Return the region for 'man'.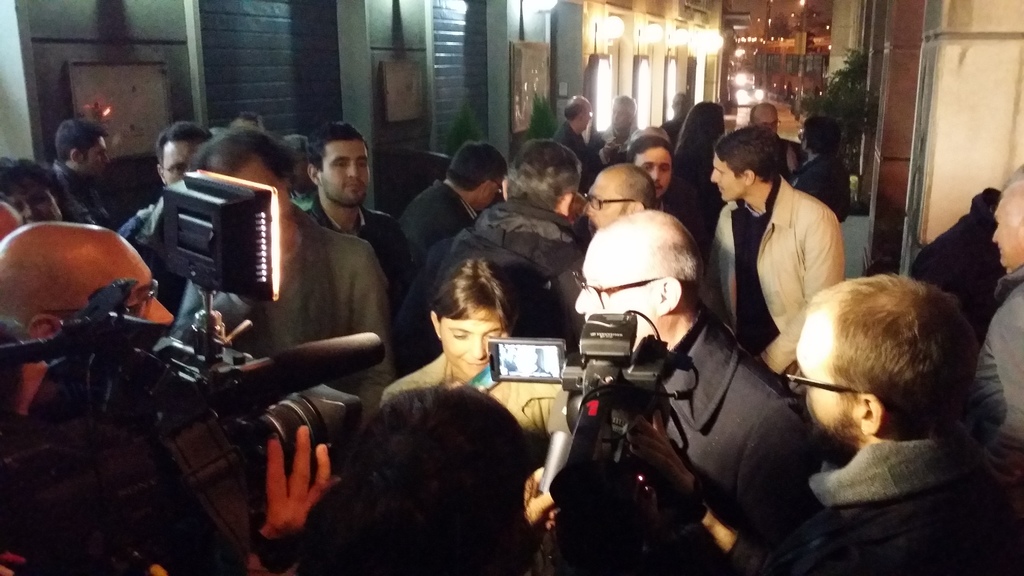
box=[552, 93, 606, 192].
